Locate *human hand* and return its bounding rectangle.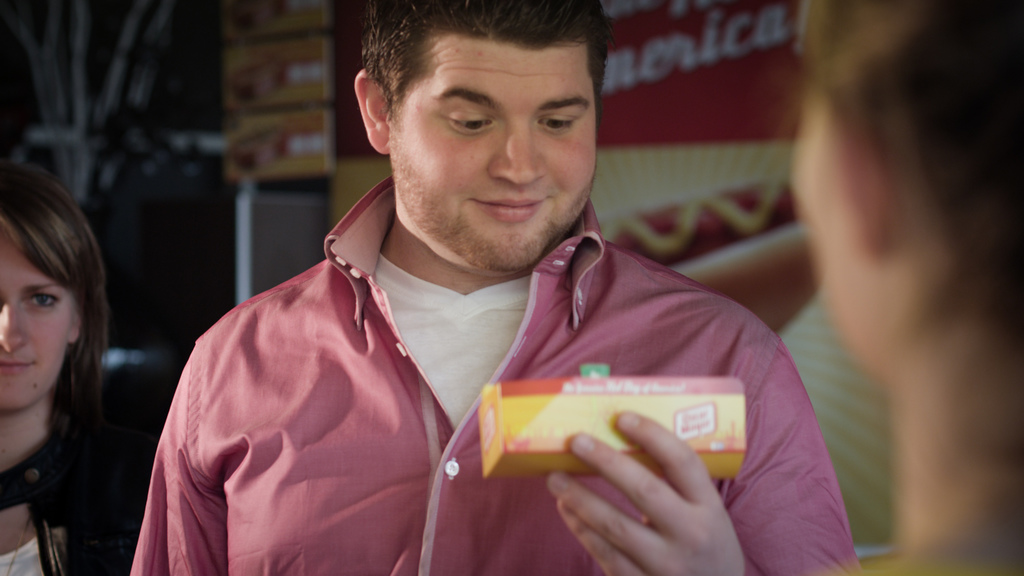
locate(521, 445, 773, 566).
